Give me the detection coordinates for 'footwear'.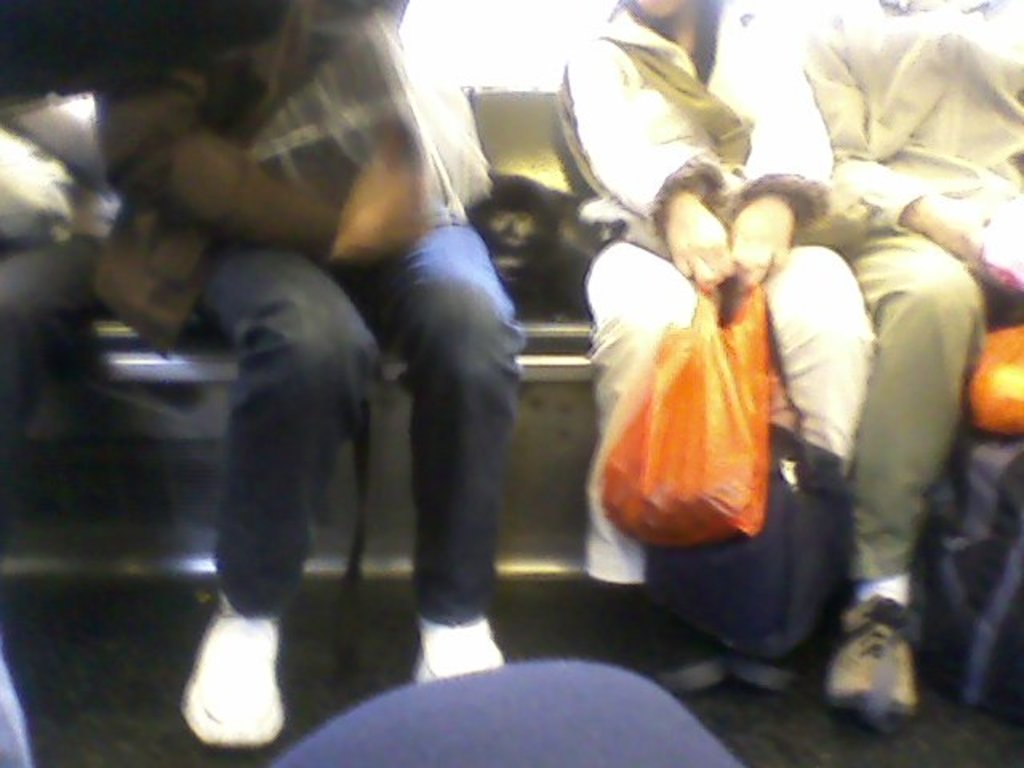
170/587/278/765.
